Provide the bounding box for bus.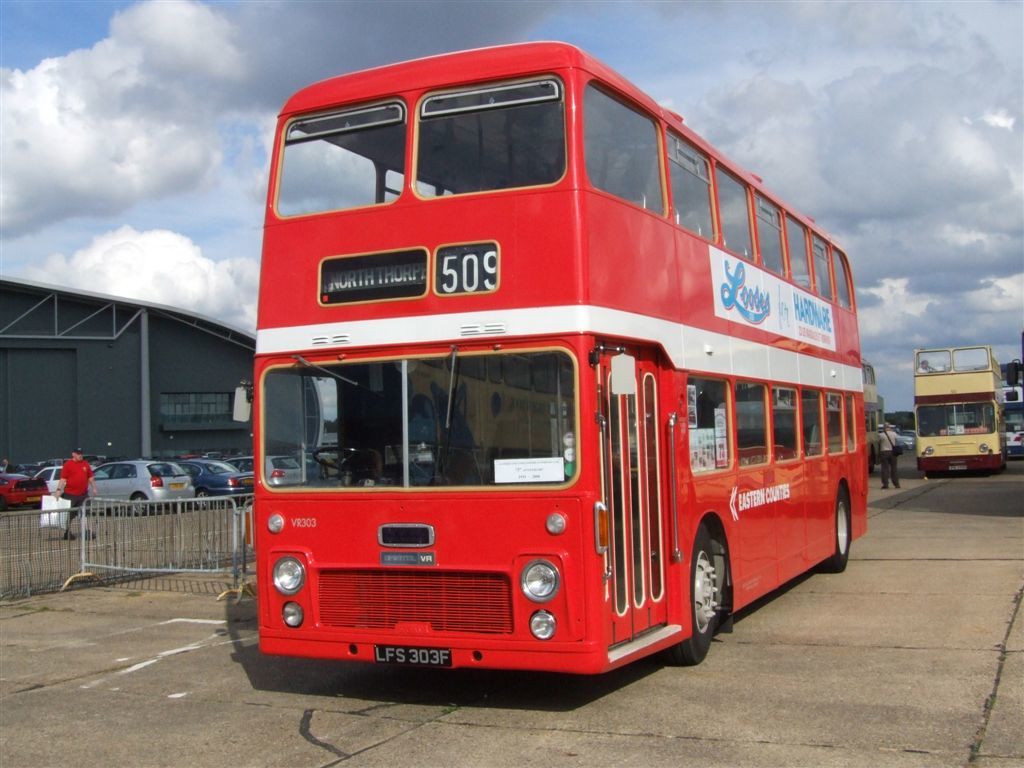
<region>913, 343, 1003, 478</region>.
